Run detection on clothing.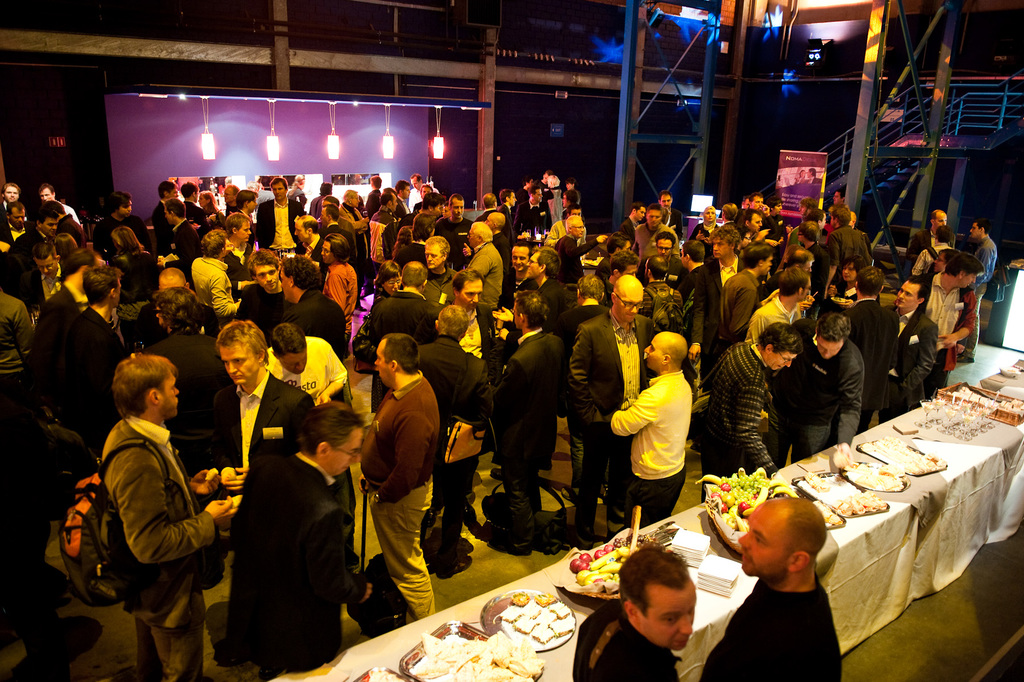
Result: crop(417, 326, 492, 565).
